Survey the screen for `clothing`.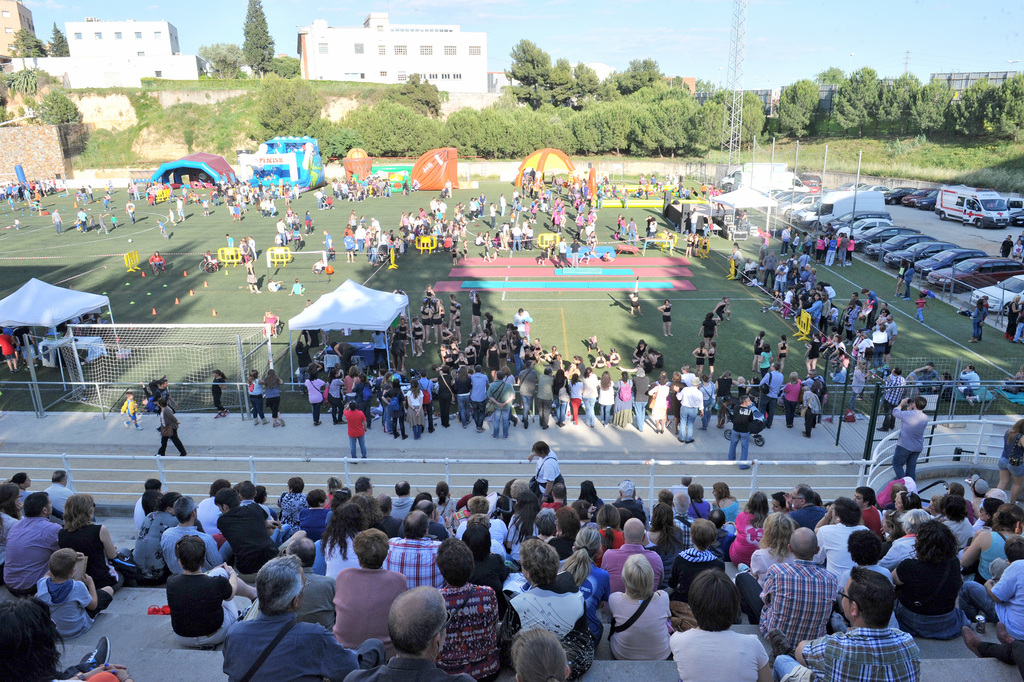
Survey found: 896,264,904,289.
